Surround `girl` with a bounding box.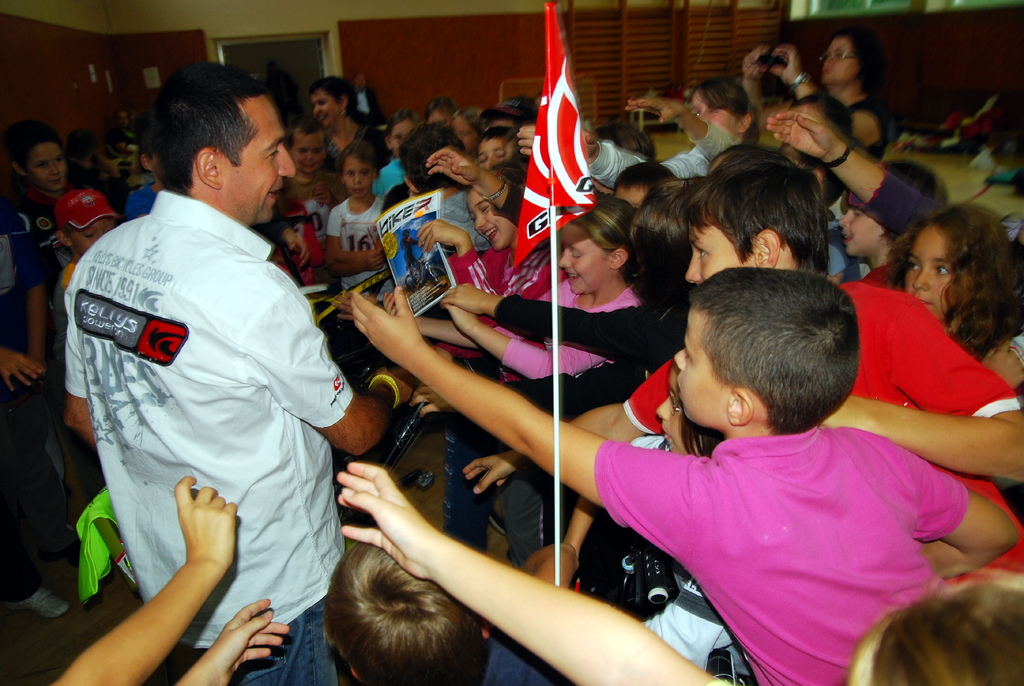
rect(442, 184, 698, 402).
